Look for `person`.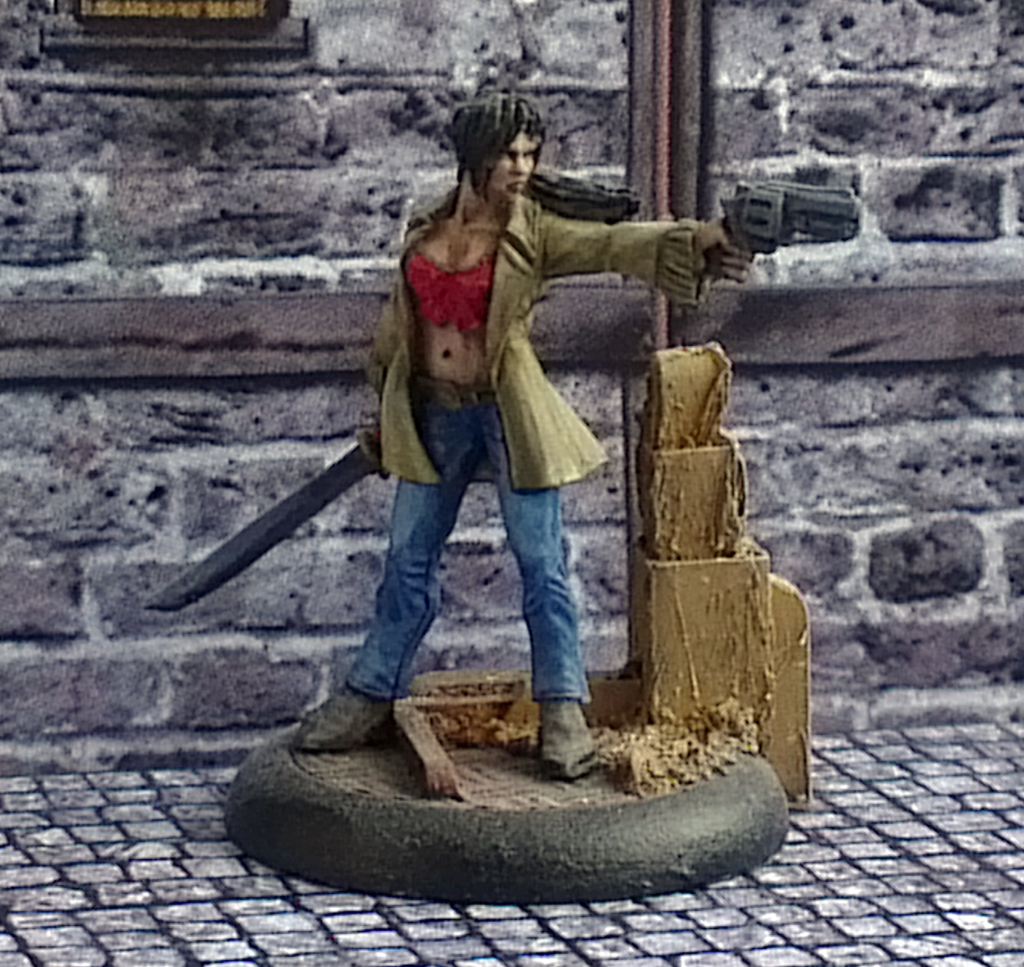
Found: [x1=298, y1=99, x2=684, y2=812].
